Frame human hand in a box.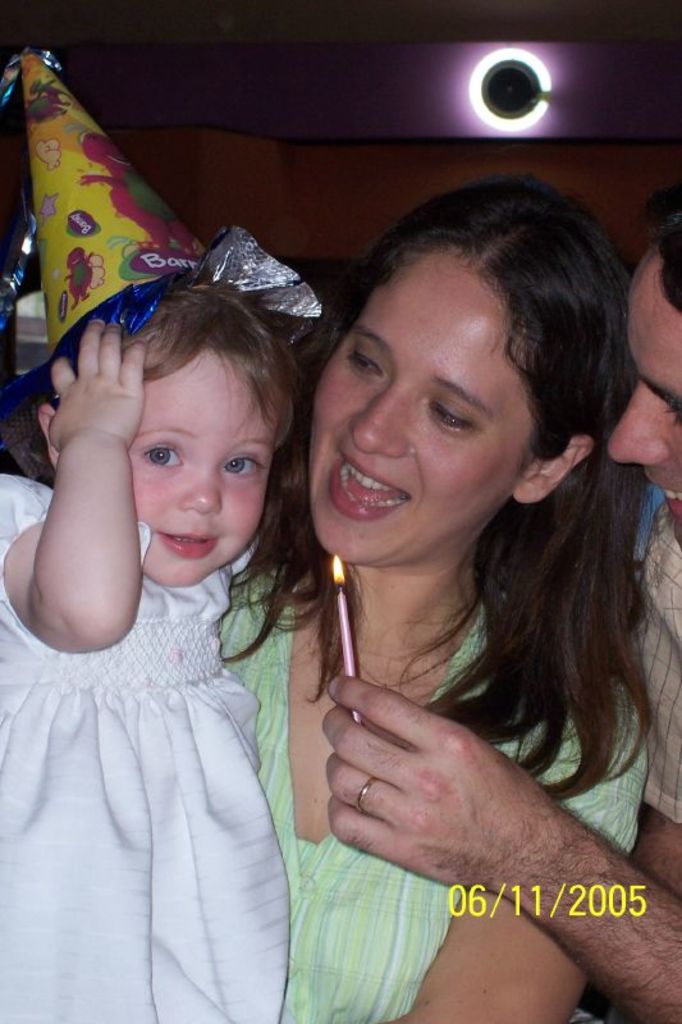
BBox(35, 307, 156, 466).
